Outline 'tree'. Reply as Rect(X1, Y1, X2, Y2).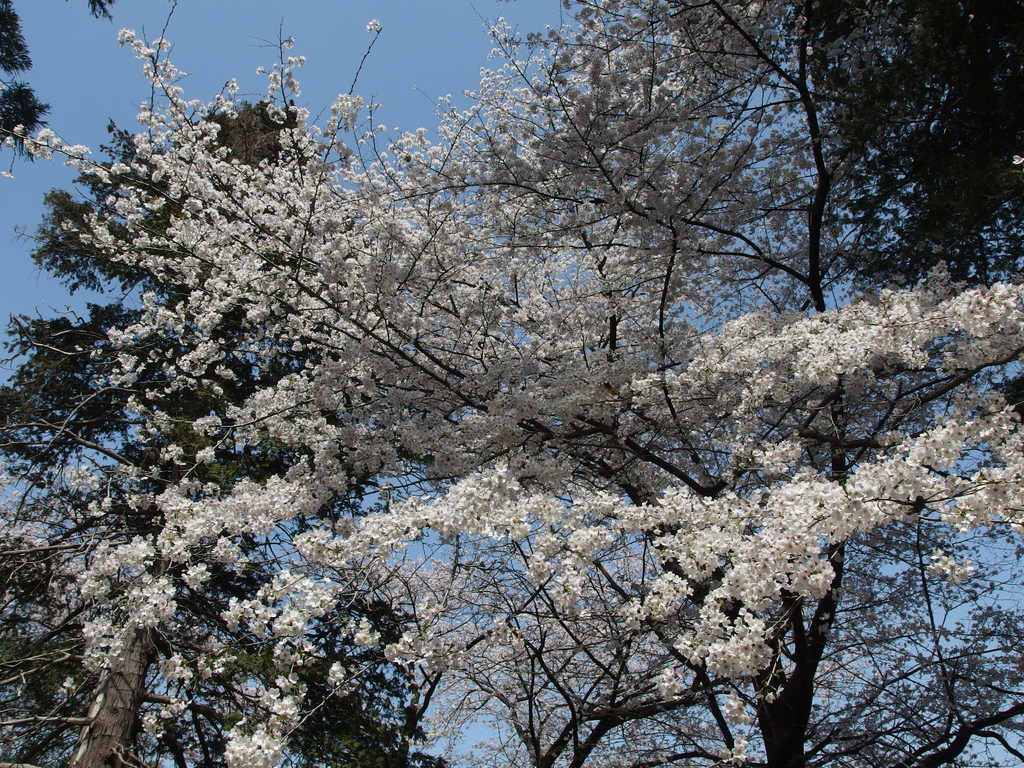
Rect(0, 67, 470, 767).
